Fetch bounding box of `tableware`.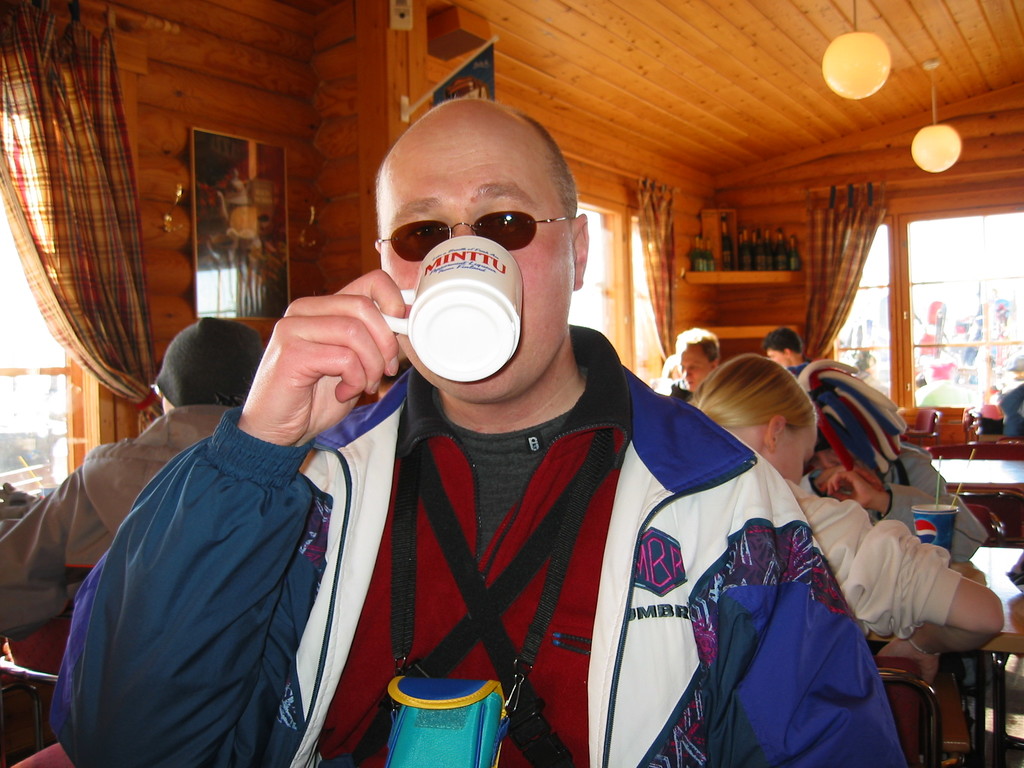
Bbox: bbox=(376, 236, 526, 383).
